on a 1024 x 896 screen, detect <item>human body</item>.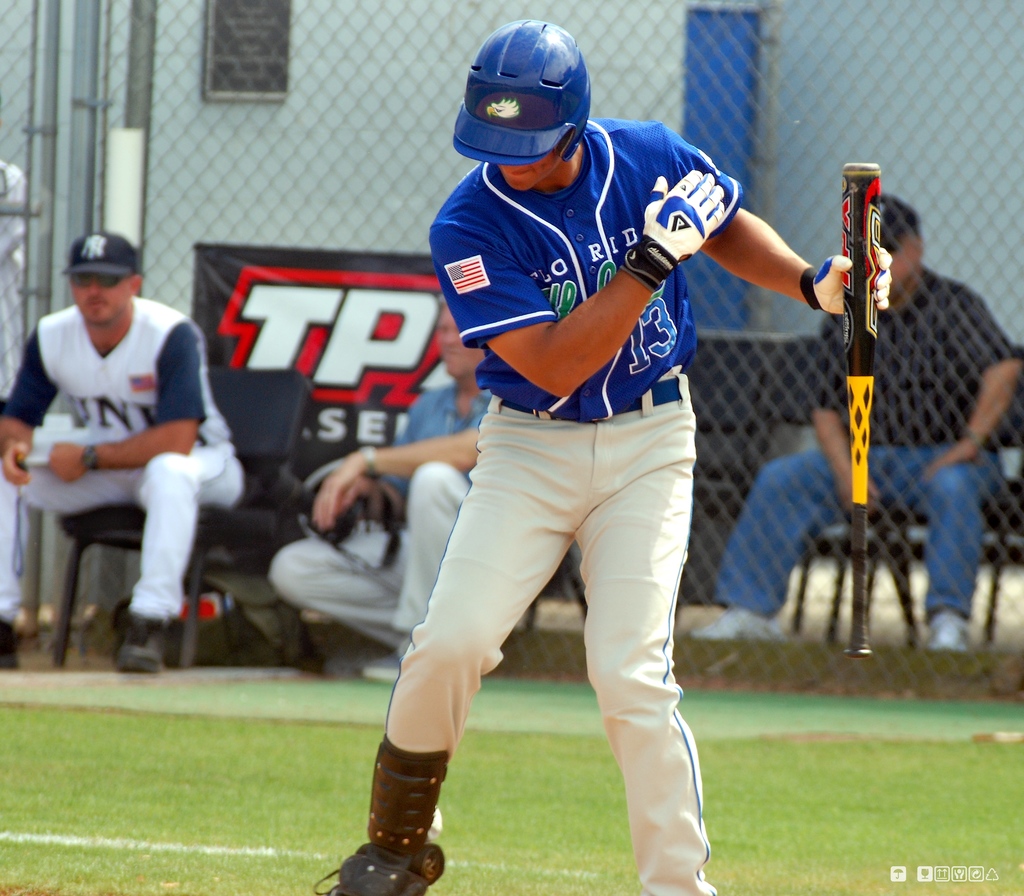
(24,246,249,685).
